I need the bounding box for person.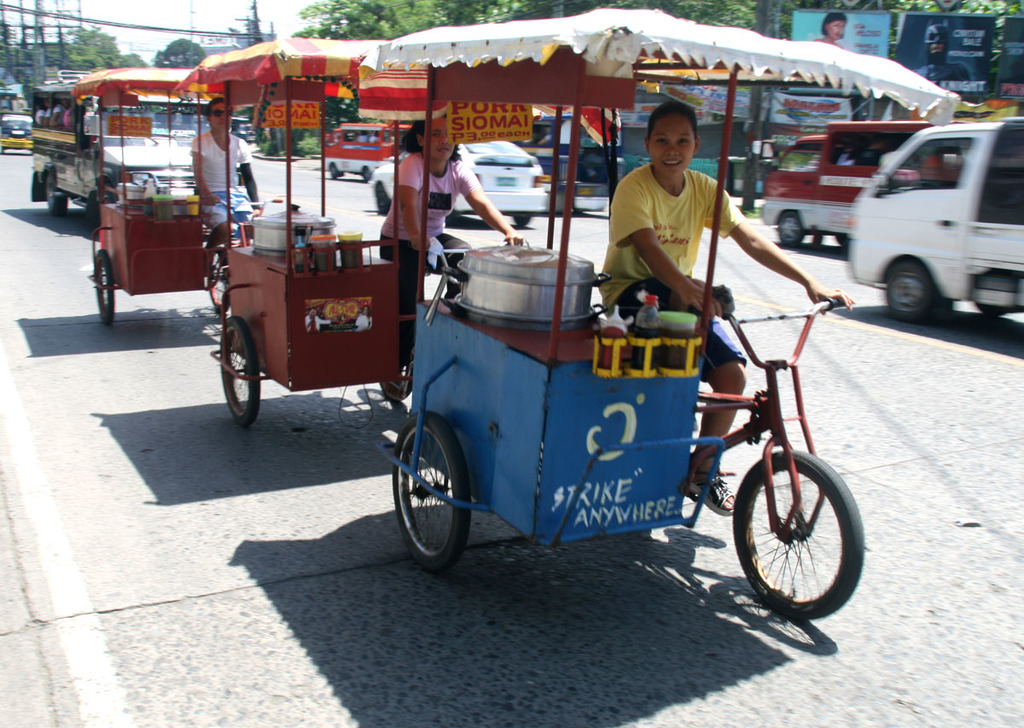
Here it is: region(811, 9, 848, 49).
